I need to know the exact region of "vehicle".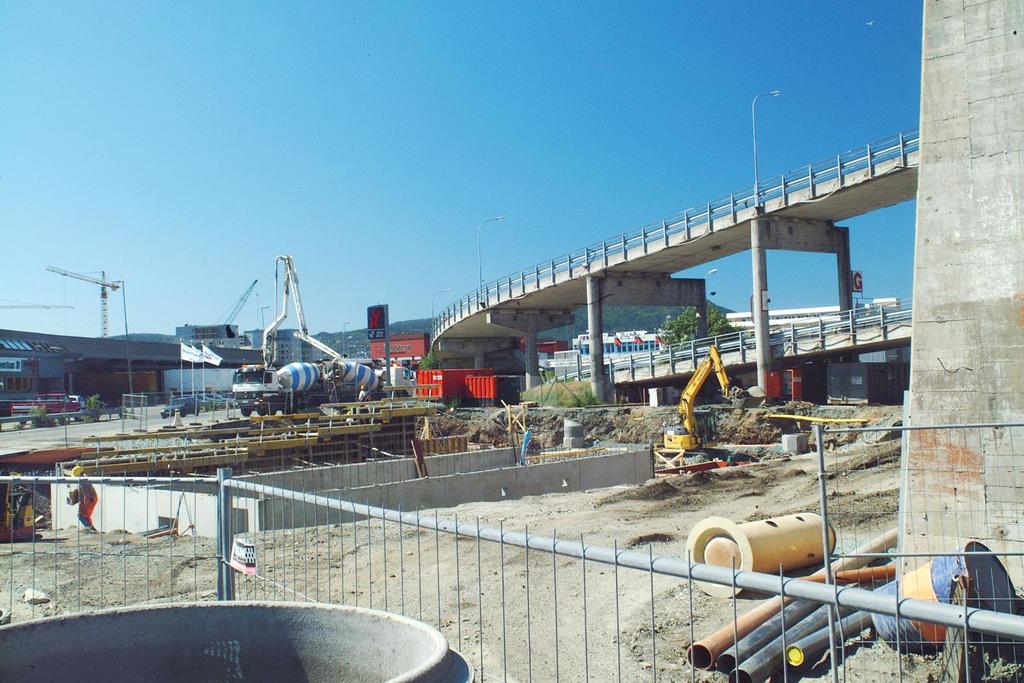
Region: [left=660, top=342, right=748, bottom=451].
